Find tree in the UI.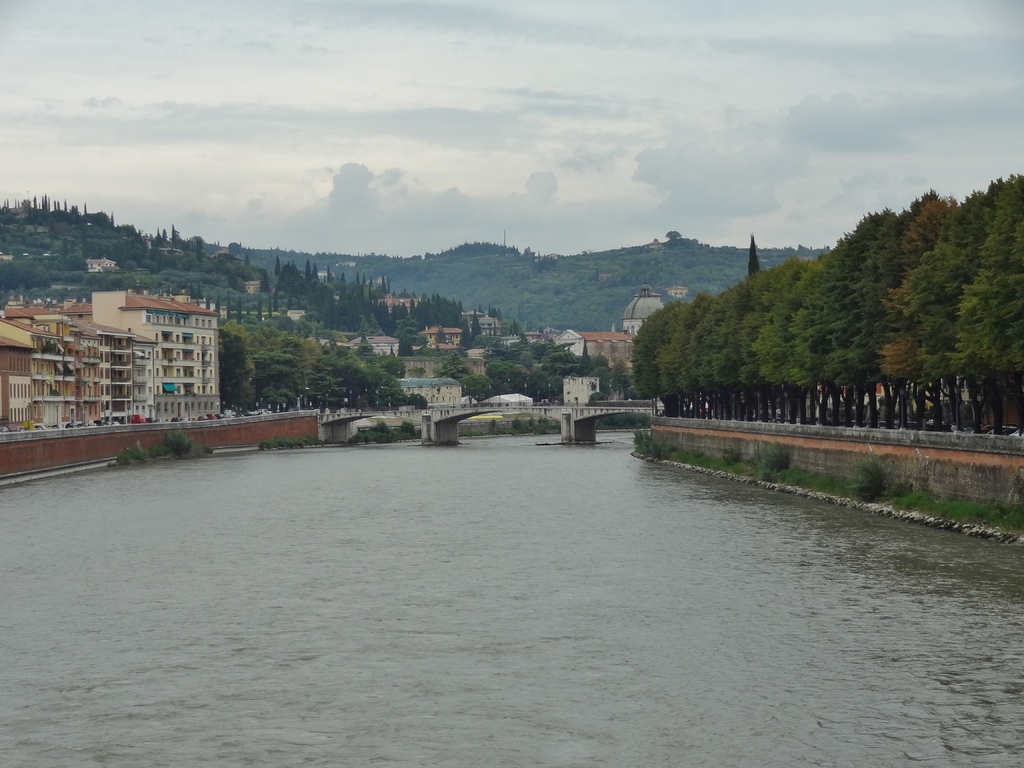
UI element at (696, 282, 750, 415).
